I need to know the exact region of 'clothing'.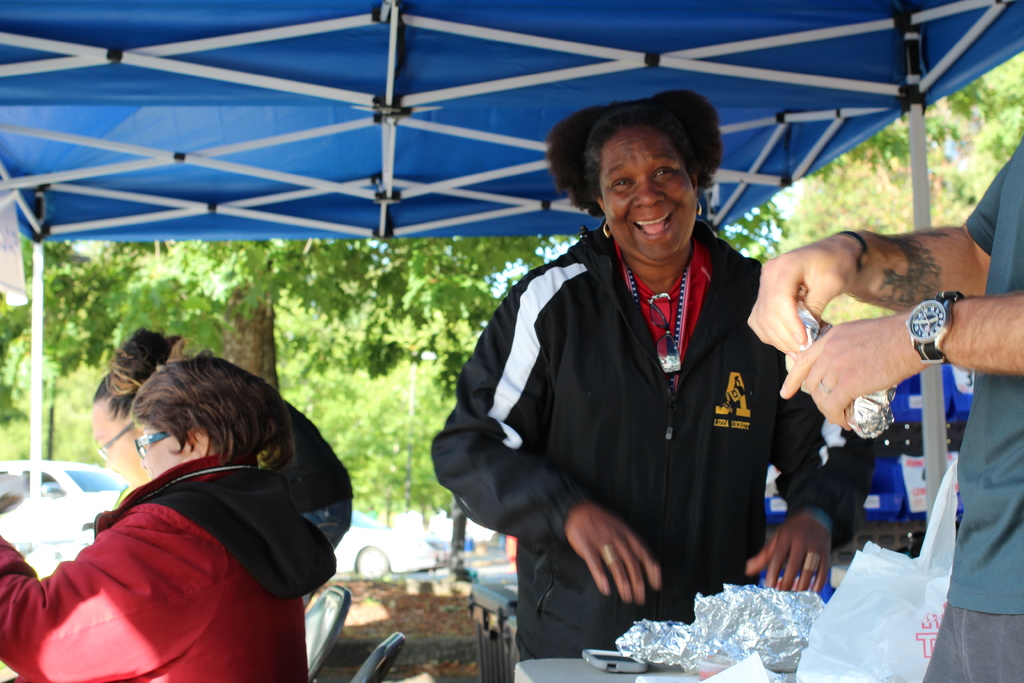
Region: region(924, 145, 1023, 682).
